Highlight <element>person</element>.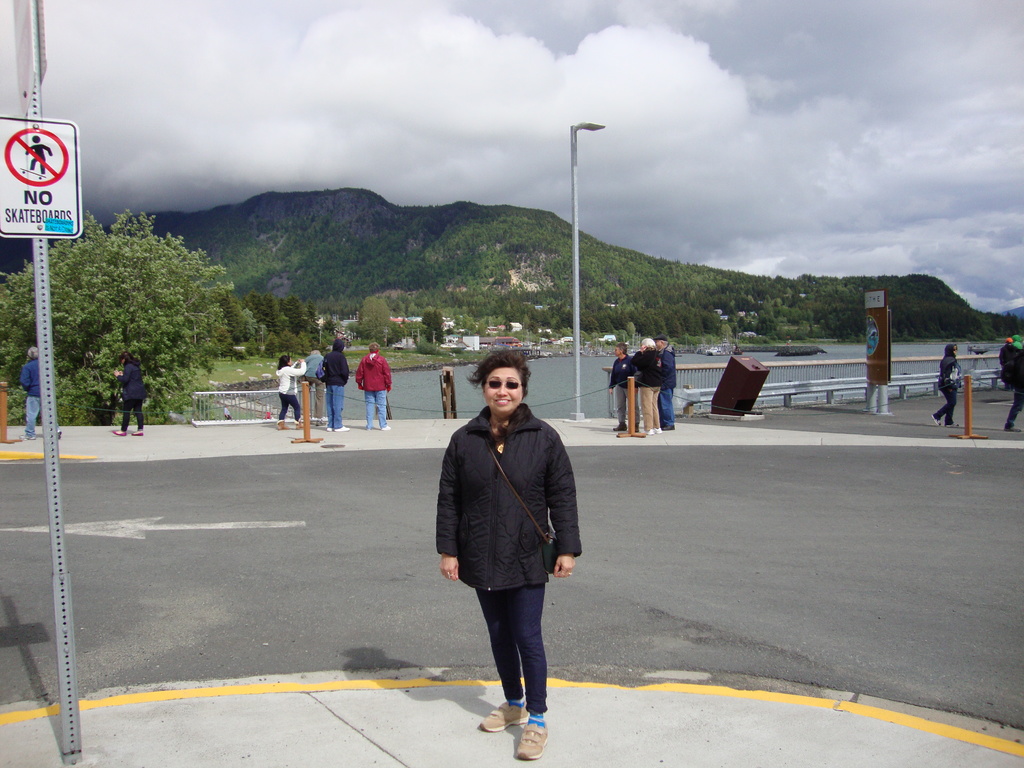
Highlighted region: <box>607,343,634,436</box>.
